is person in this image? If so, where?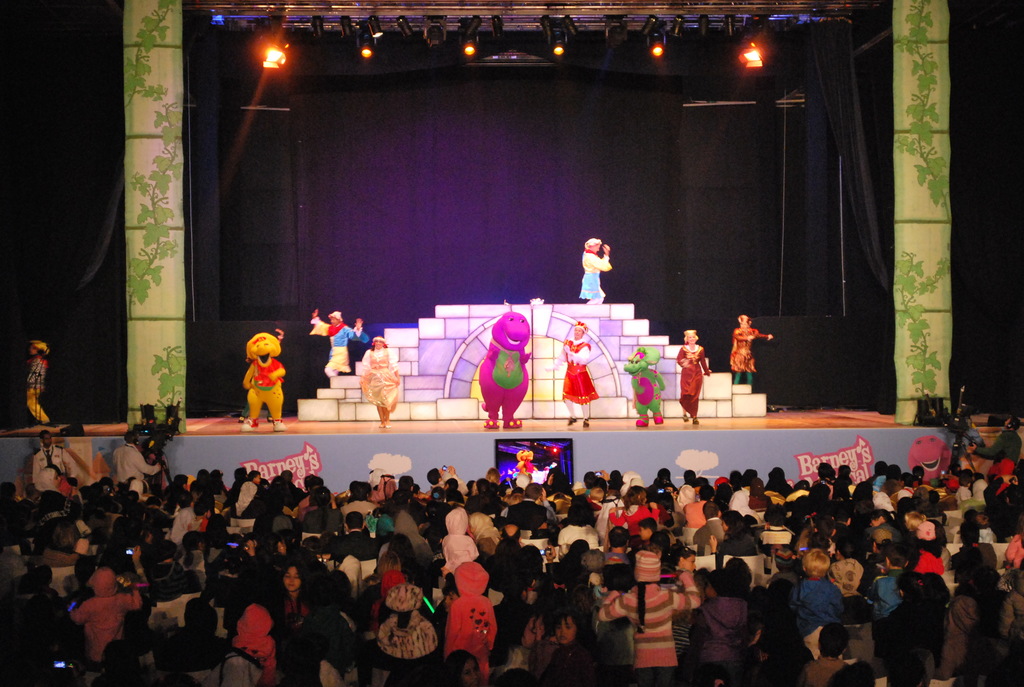
Yes, at (x1=18, y1=336, x2=54, y2=425).
